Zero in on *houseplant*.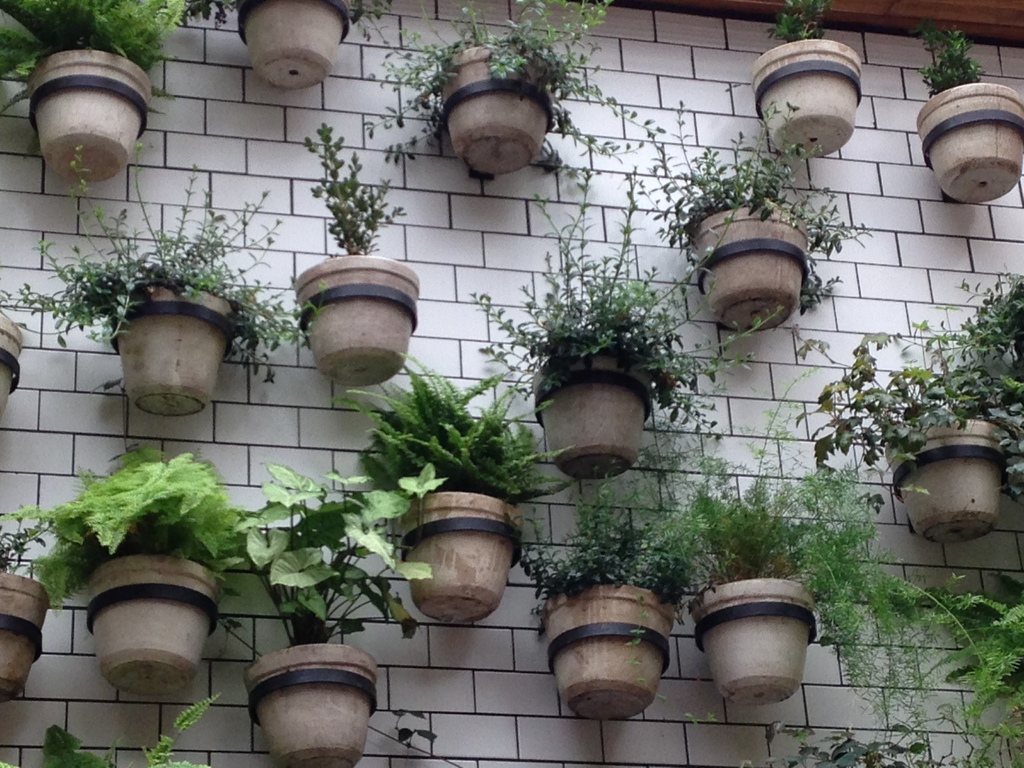
Zeroed in: <bbox>792, 260, 1023, 556</bbox>.
